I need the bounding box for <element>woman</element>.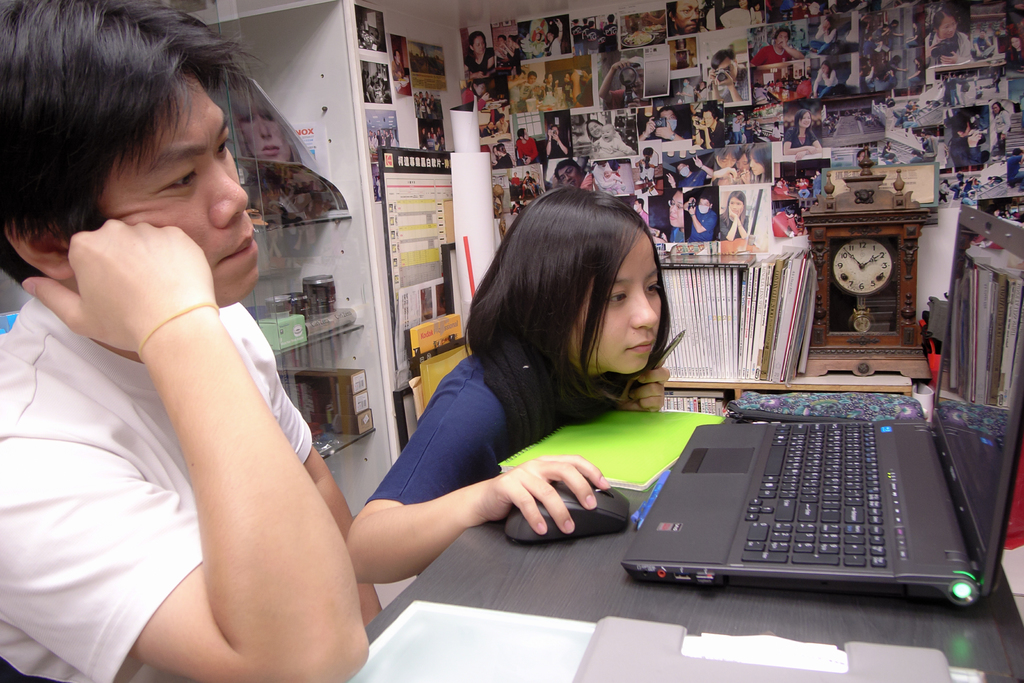
Here it is: 719 190 750 240.
